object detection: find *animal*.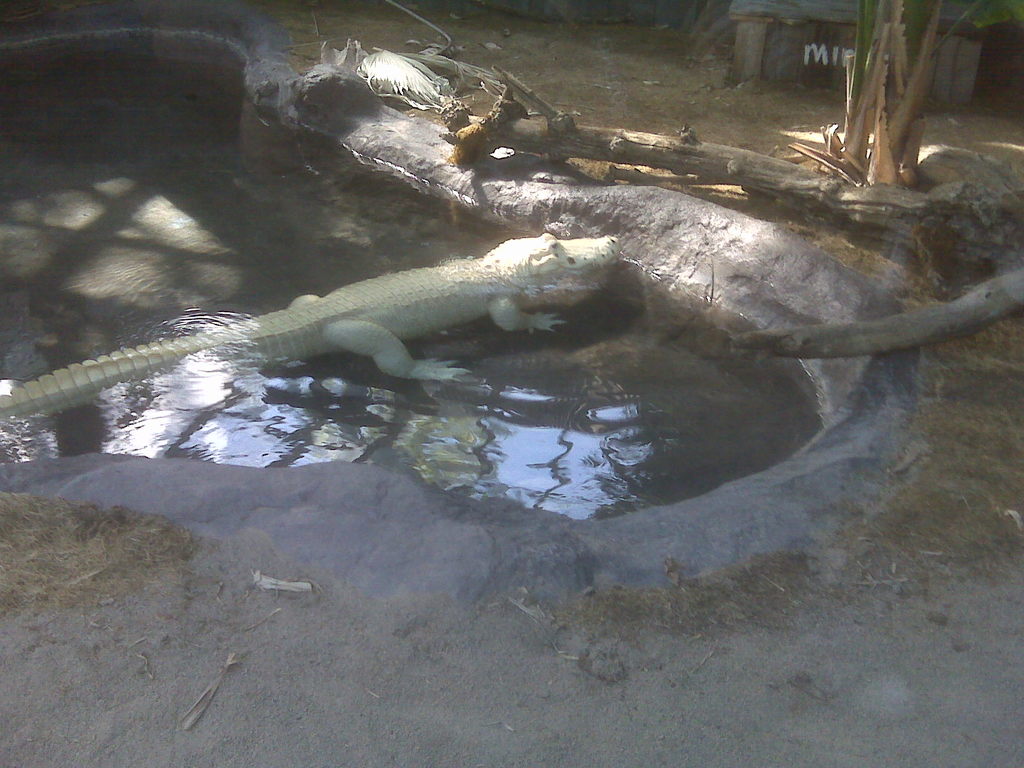
pyautogui.locateOnScreen(0, 227, 619, 428).
